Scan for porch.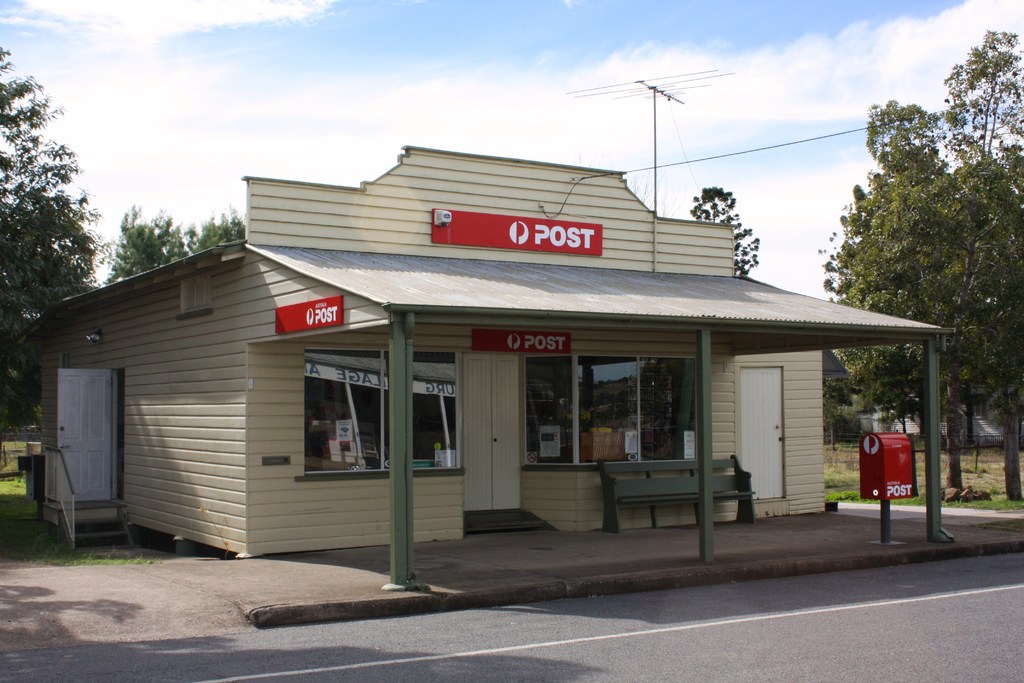
Scan result: [41, 437, 138, 548].
